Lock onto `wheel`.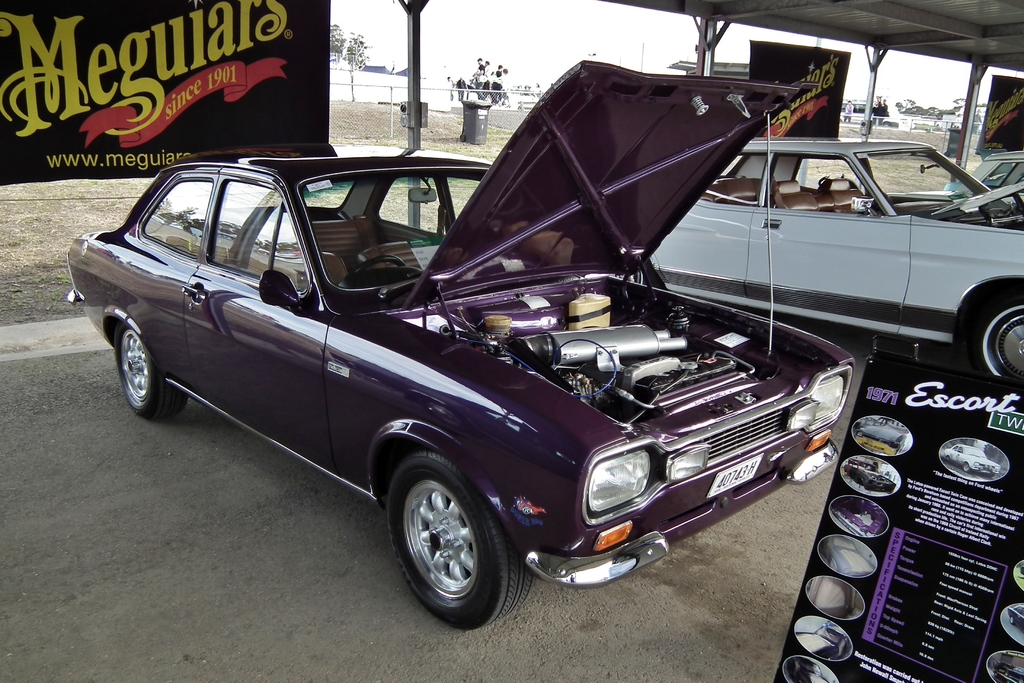
Locked: 336/258/406/286.
